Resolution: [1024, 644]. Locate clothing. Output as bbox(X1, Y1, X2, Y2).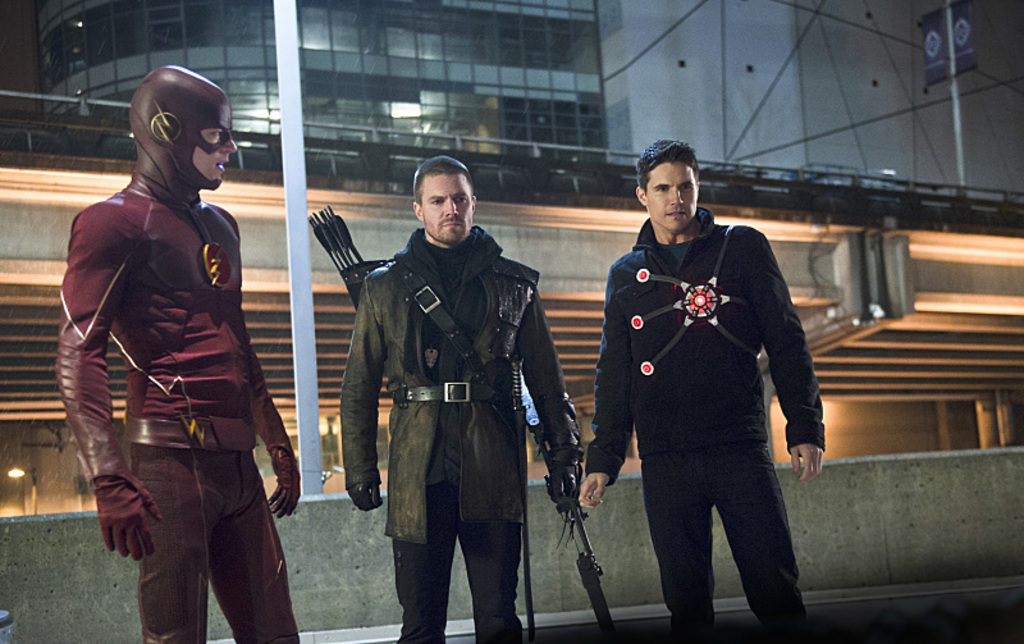
bbox(343, 227, 582, 643).
